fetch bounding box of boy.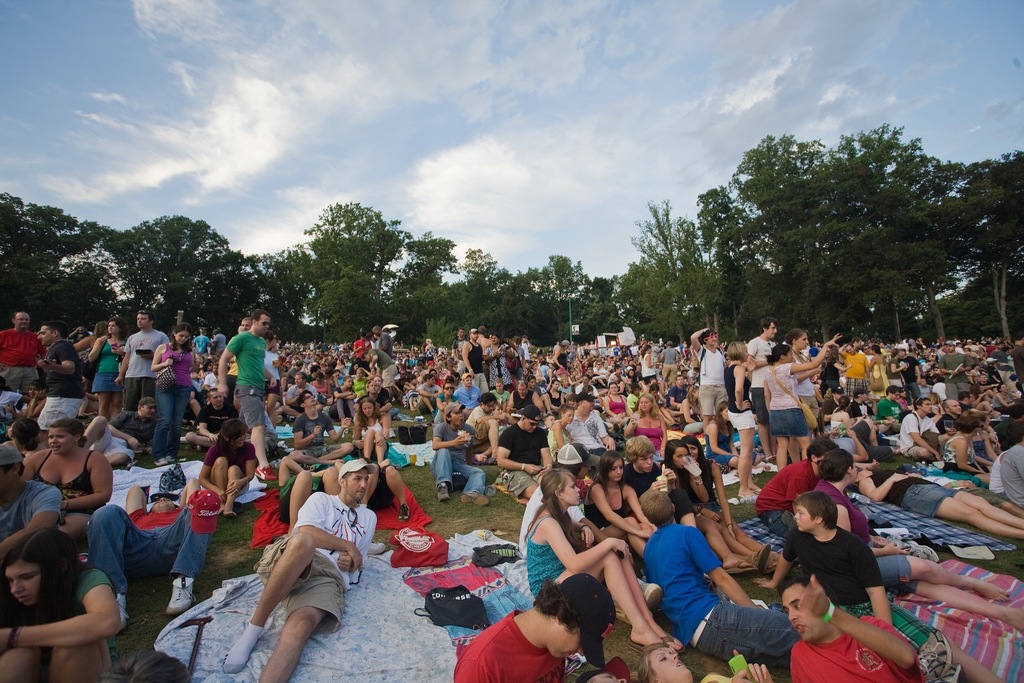
Bbox: (x1=434, y1=400, x2=488, y2=506).
